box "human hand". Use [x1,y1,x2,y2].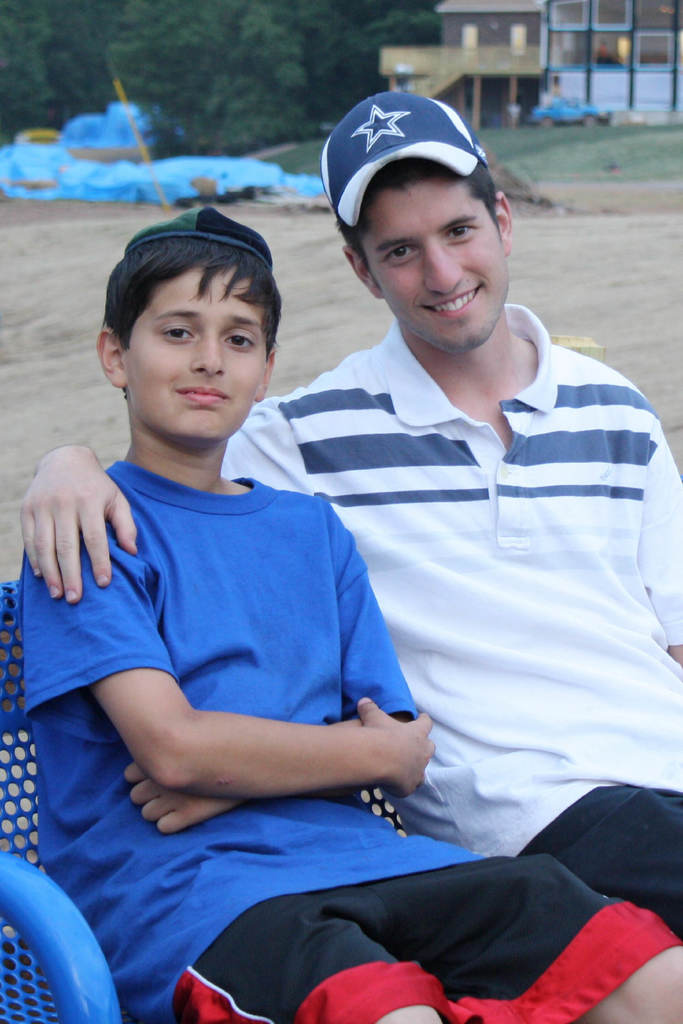
[122,760,242,835].
